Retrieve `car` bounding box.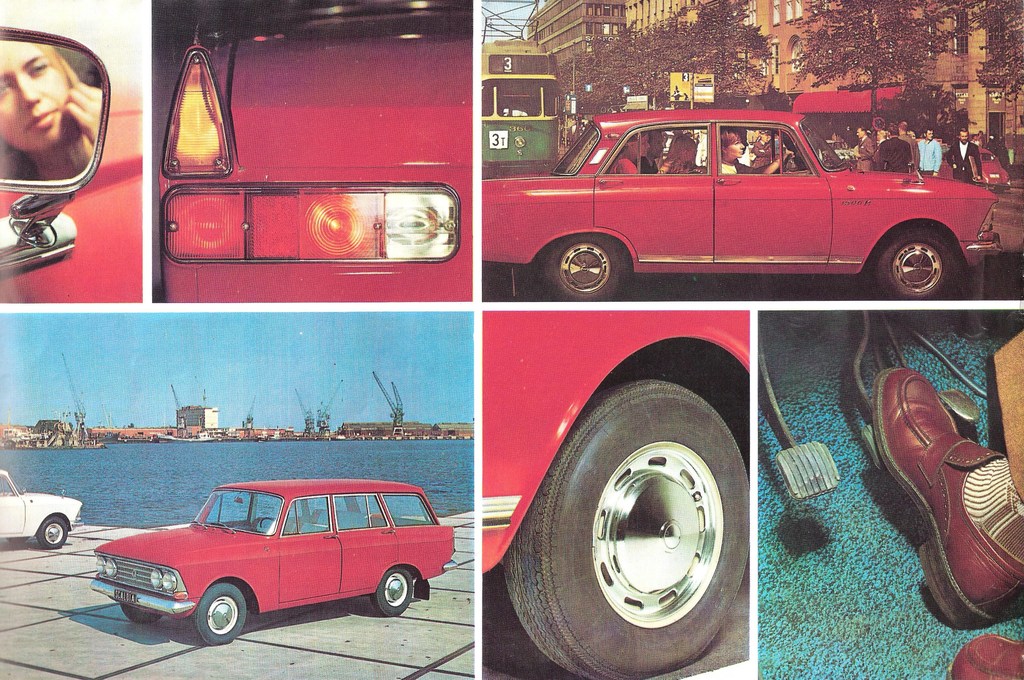
Bounding box: box(87, 479, 458, 646).
